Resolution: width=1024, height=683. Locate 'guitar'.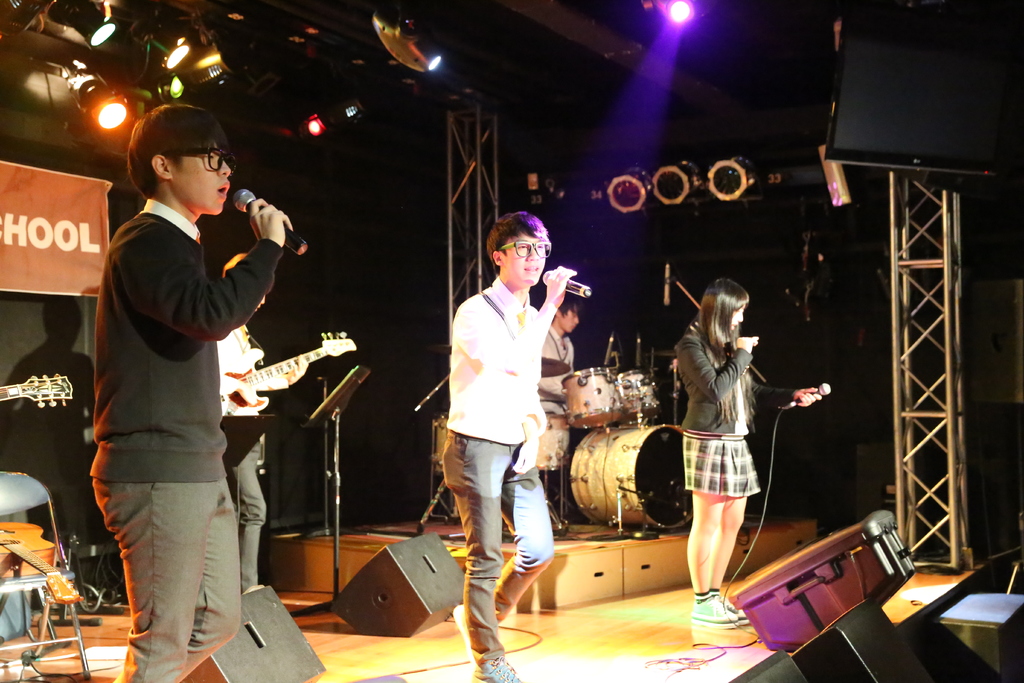
{"left": 0, "top": 372, "right": 83, "bottom": 413}.
